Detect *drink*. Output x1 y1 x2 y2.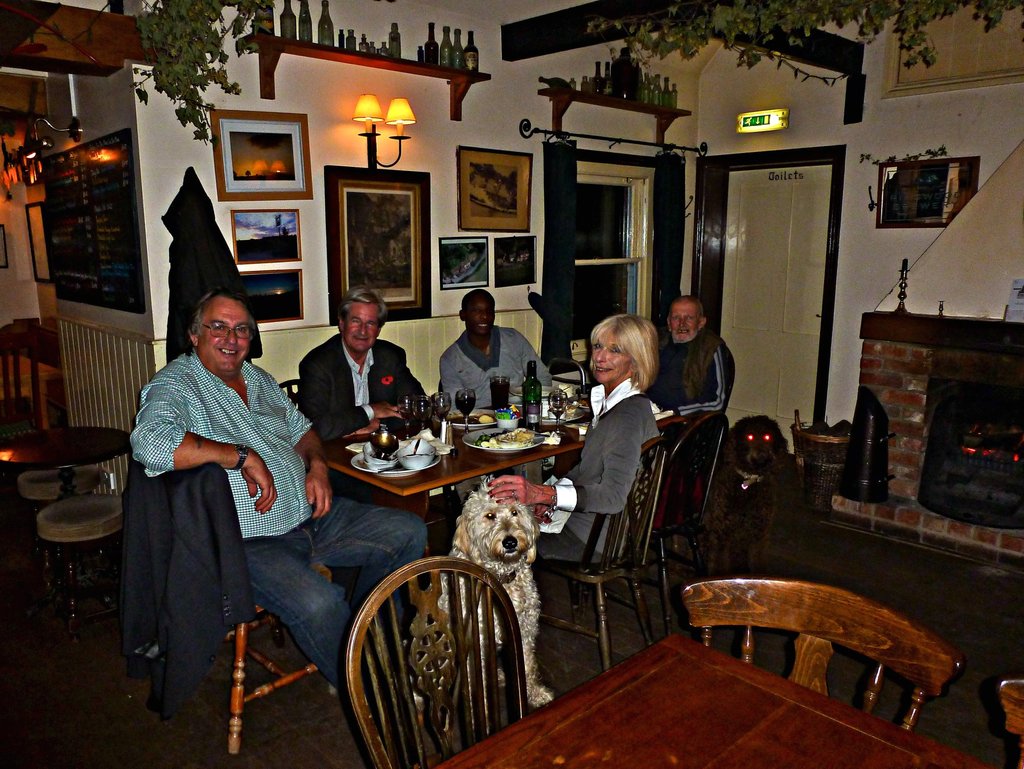
490 373 510 421.
